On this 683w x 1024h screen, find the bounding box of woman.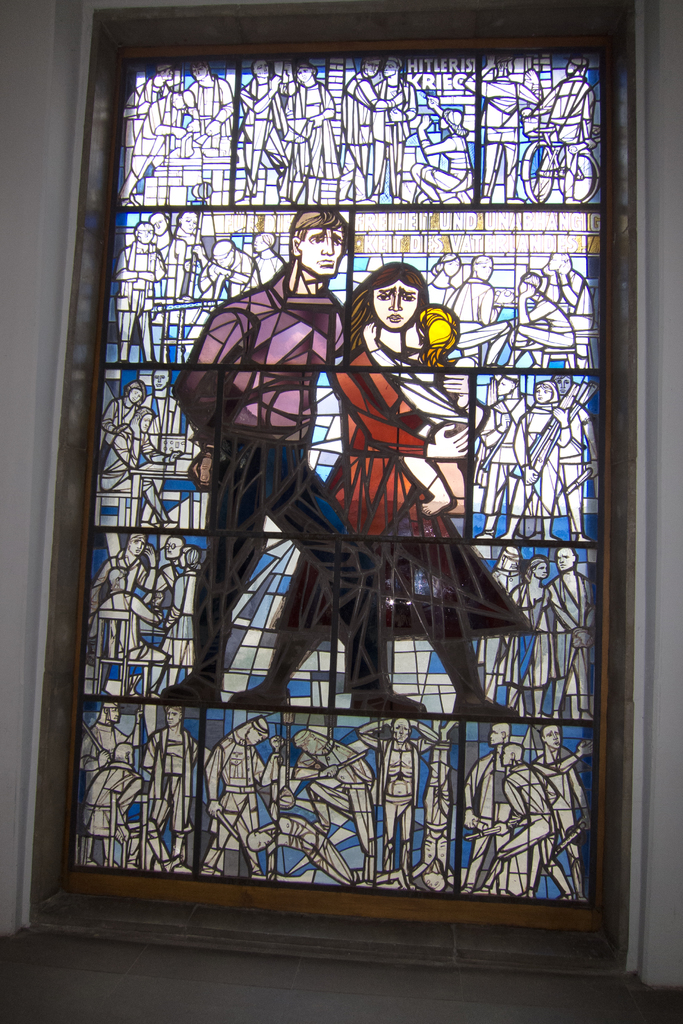
Bounding box: left=99, top=378, right=154, bottom=464.
